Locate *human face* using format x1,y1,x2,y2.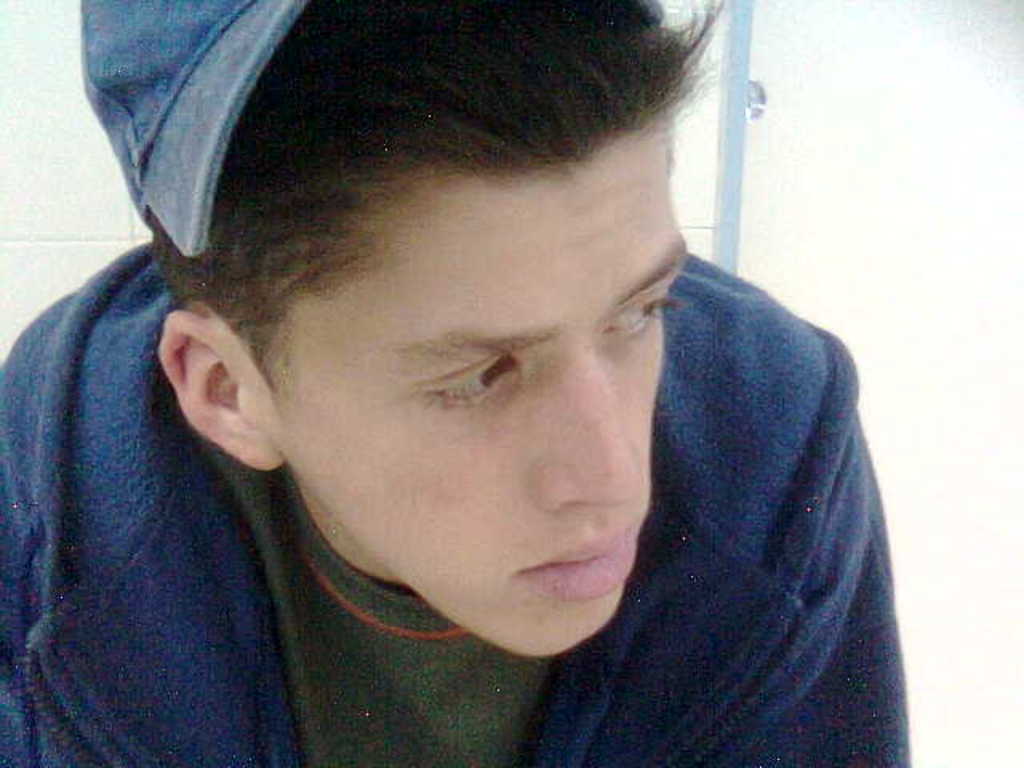
237,98,709,666.
